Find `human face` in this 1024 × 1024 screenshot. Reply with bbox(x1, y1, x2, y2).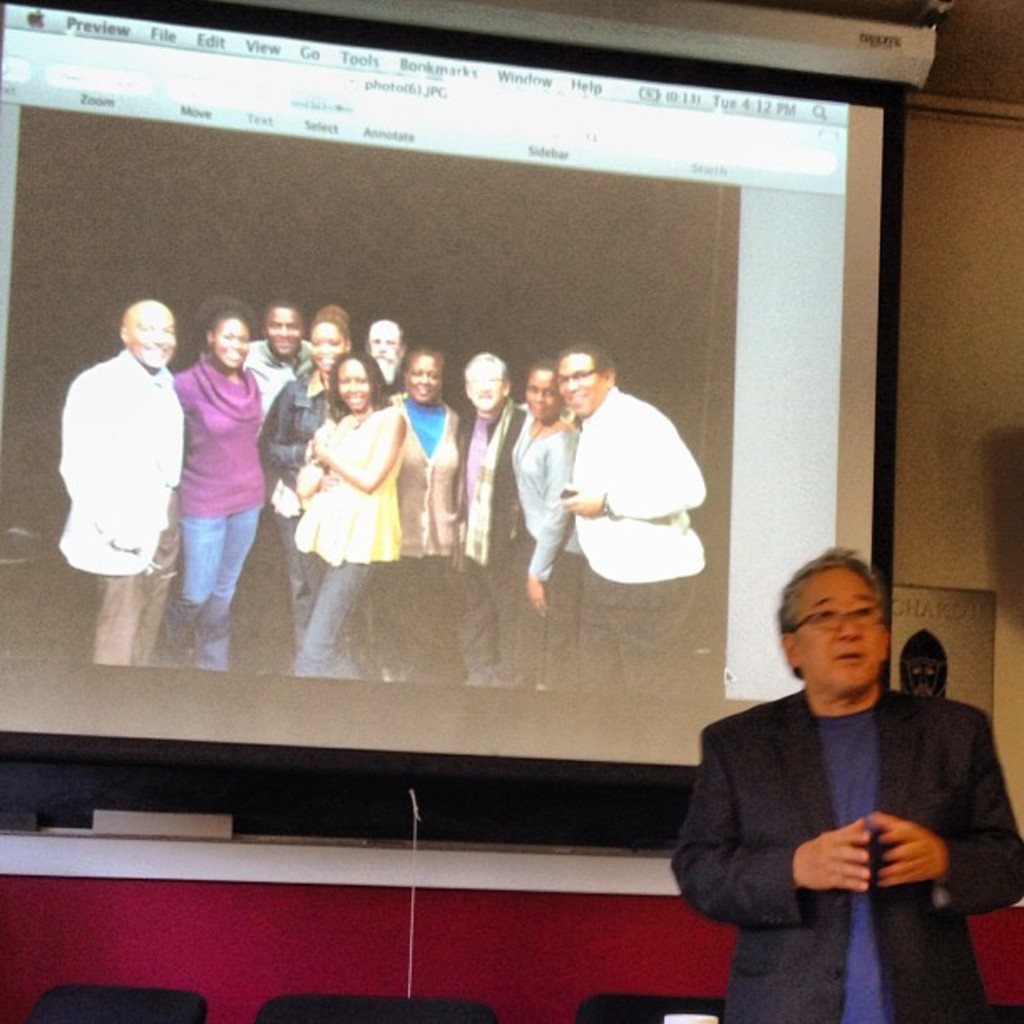
bbox(209, 316, 248, 370).
